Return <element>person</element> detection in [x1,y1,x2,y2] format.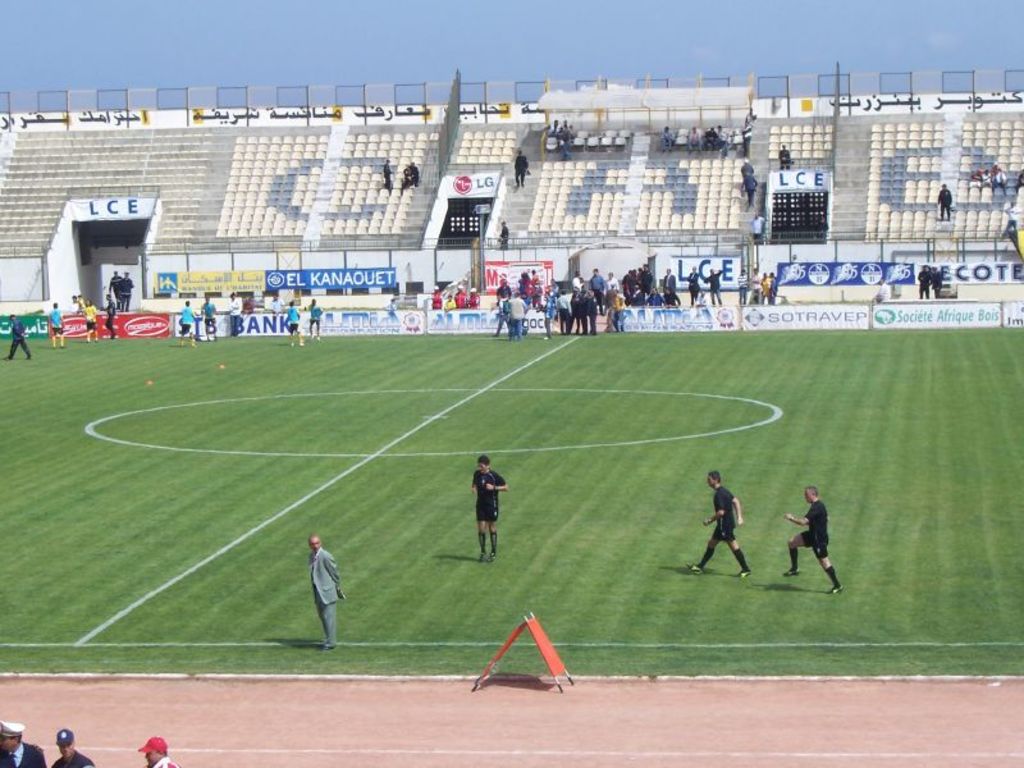
[51,727,92,767].
